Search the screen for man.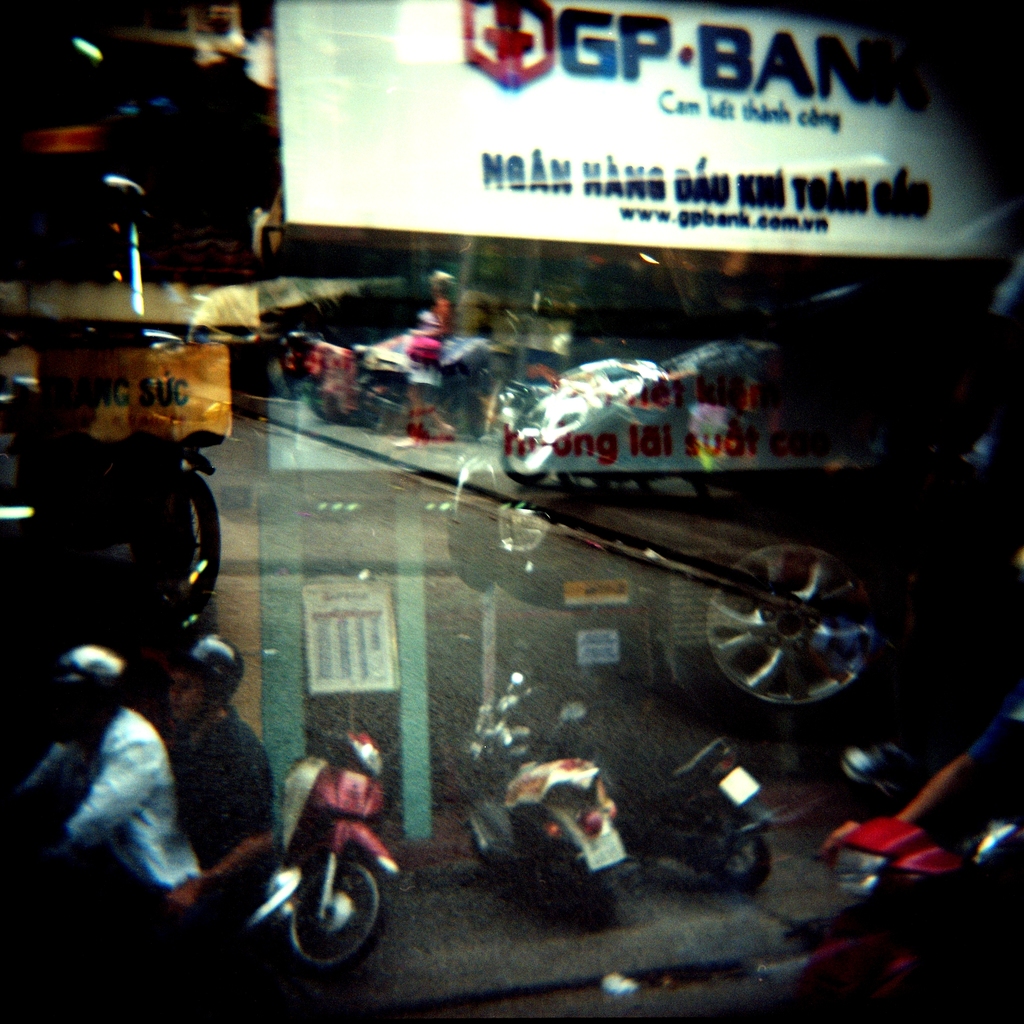
Found at x1=15 y1=631 x2=202 y2=1011.
